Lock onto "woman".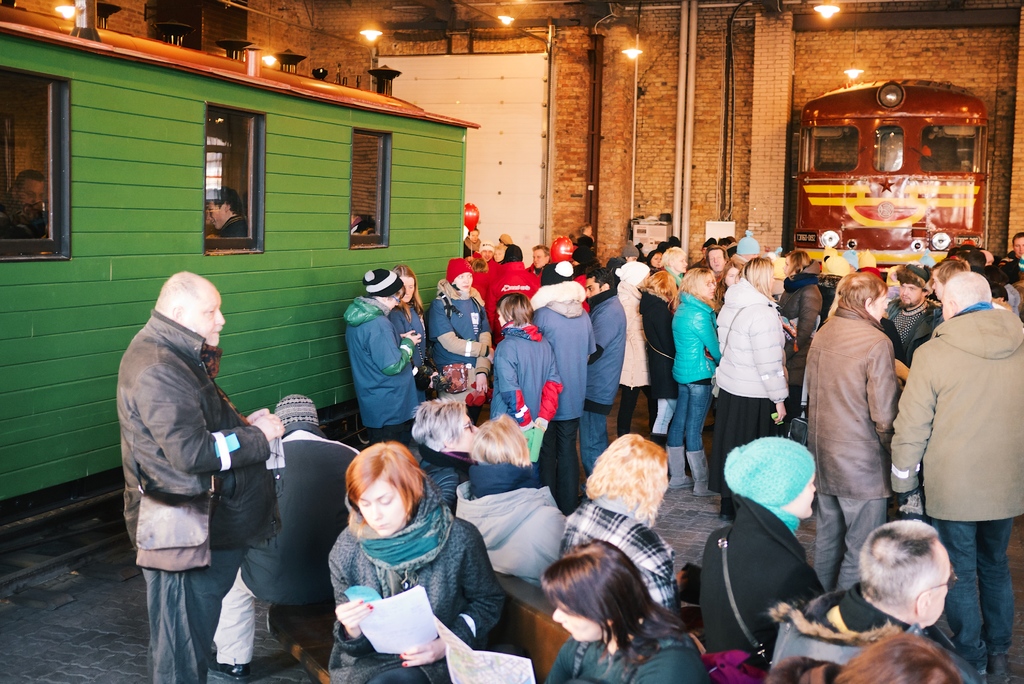
Locked: 387:261:438:404.
